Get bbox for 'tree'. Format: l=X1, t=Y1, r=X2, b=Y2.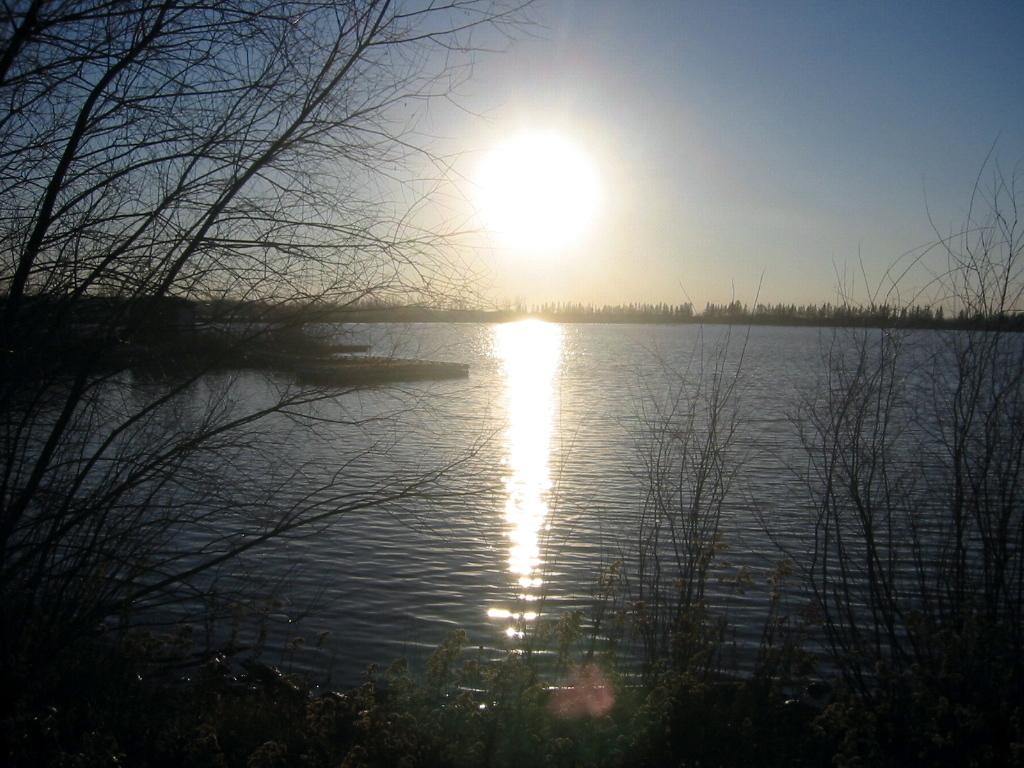
l=828, t=214, r=1023, b=767.
